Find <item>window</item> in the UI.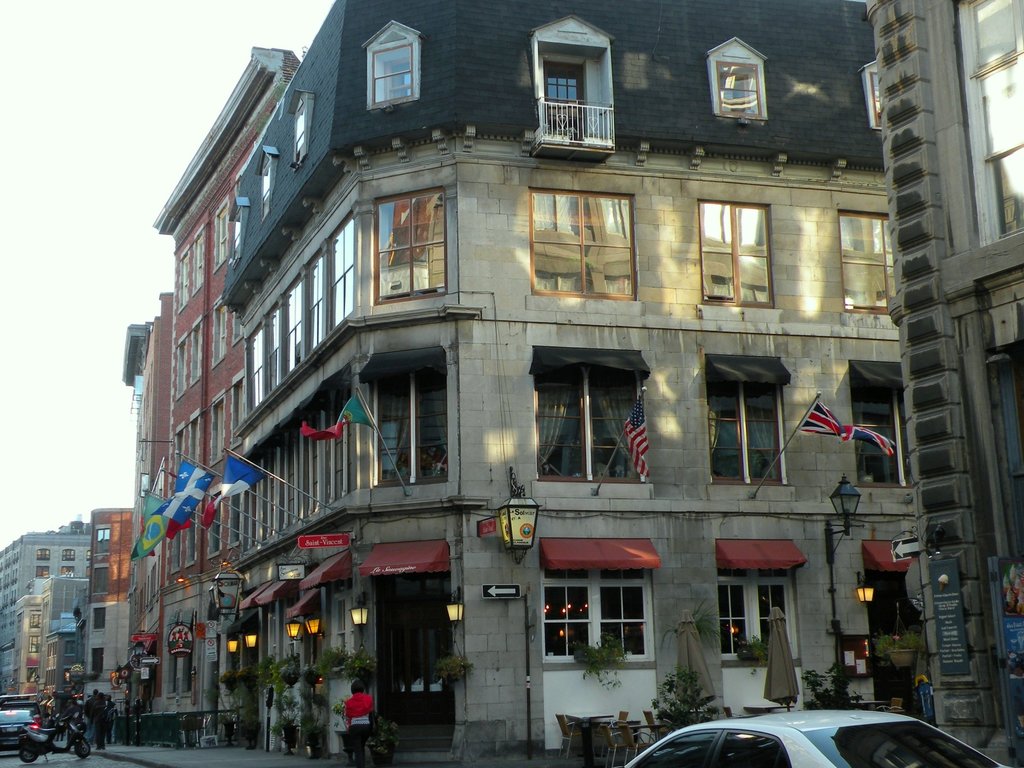
UI element at select_region(700, 358, 792, 487).
